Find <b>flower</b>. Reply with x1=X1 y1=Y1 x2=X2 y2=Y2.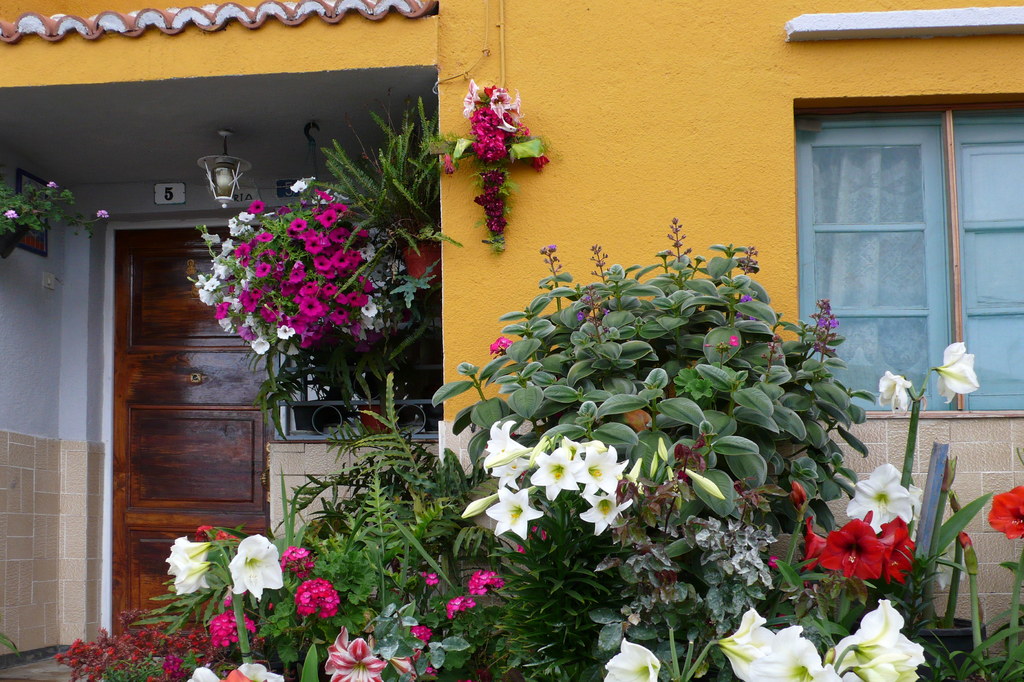
x1=601 y1=308 x2=611 y2=316.
